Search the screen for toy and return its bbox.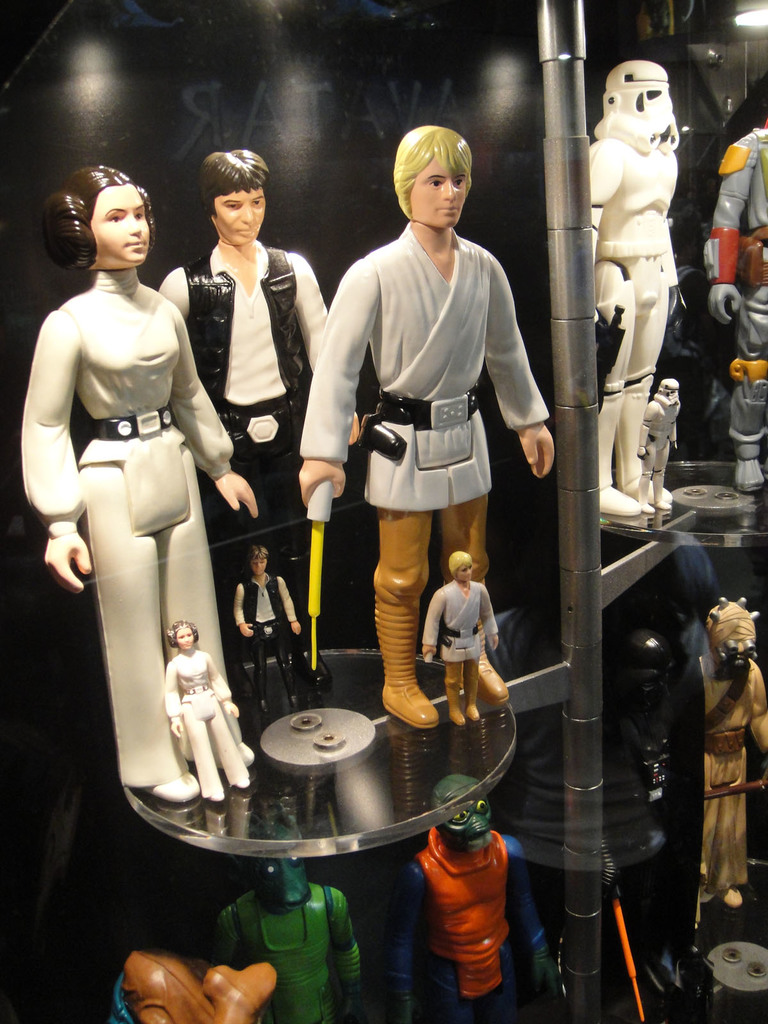
Found: BBox(383, 774, 561, 1023).
